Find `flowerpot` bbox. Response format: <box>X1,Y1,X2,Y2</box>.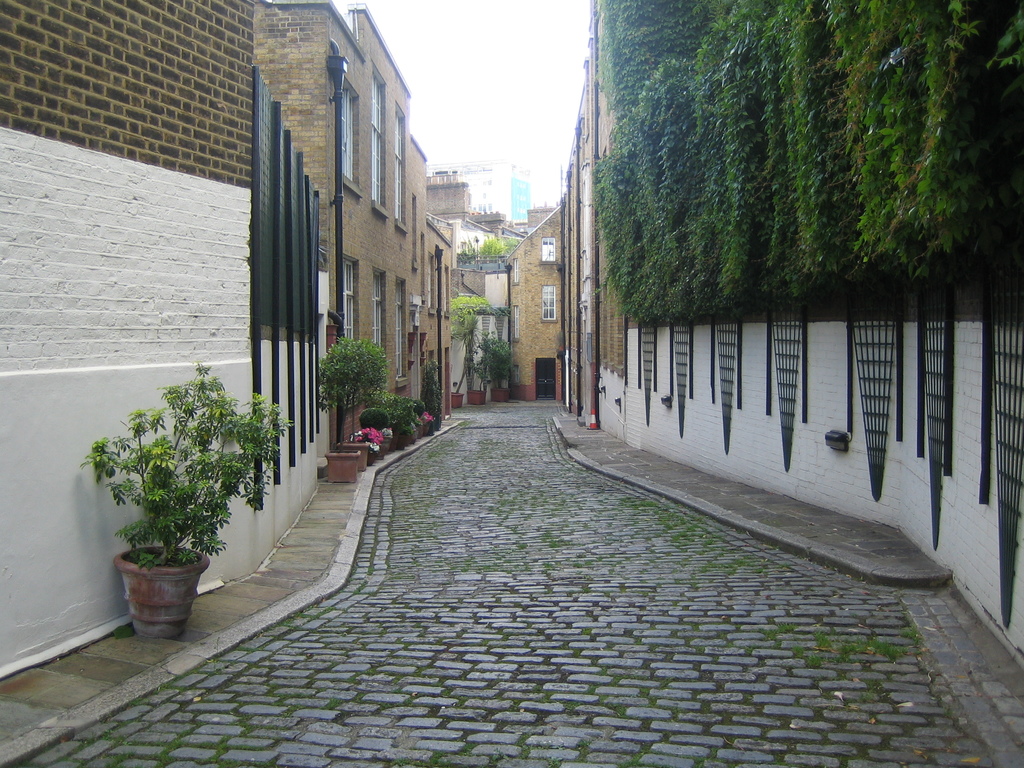
<box>323,445,360,488</box>.
